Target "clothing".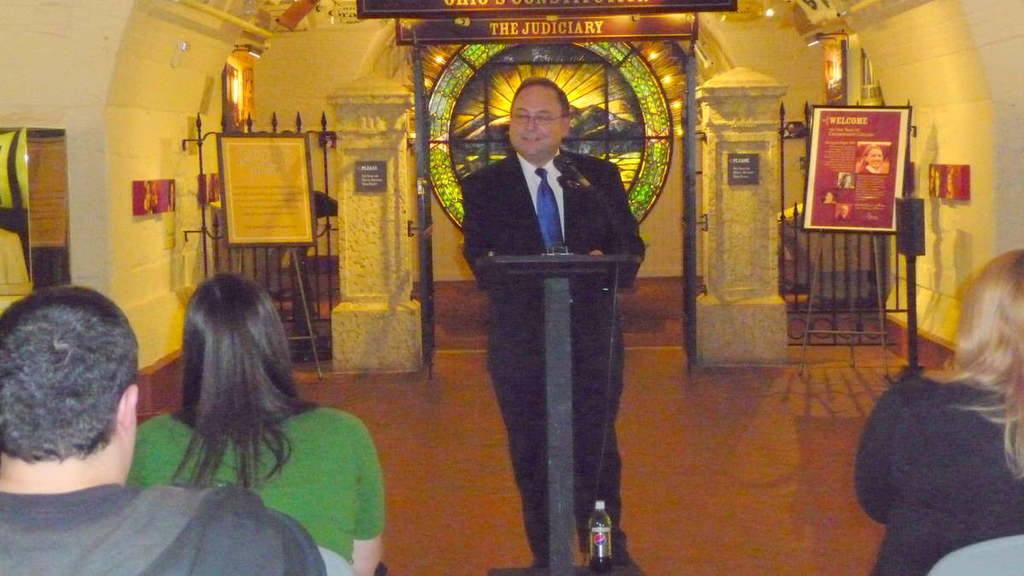
Target region: 944/515/1023/575.
